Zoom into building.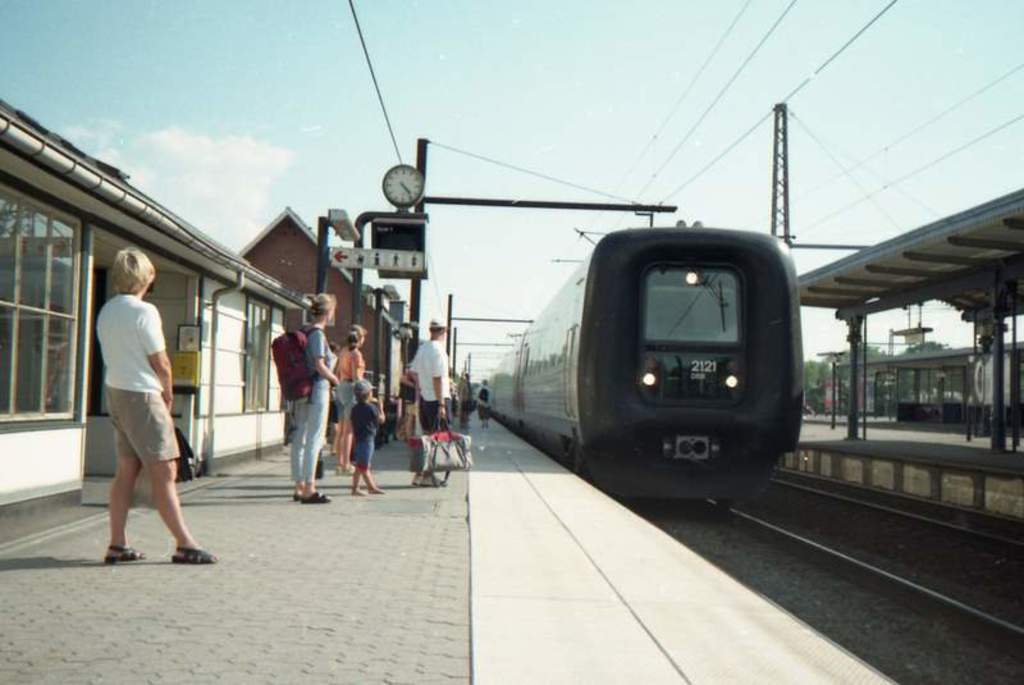
Zoom target: locate(0, 93, 312, 536).
